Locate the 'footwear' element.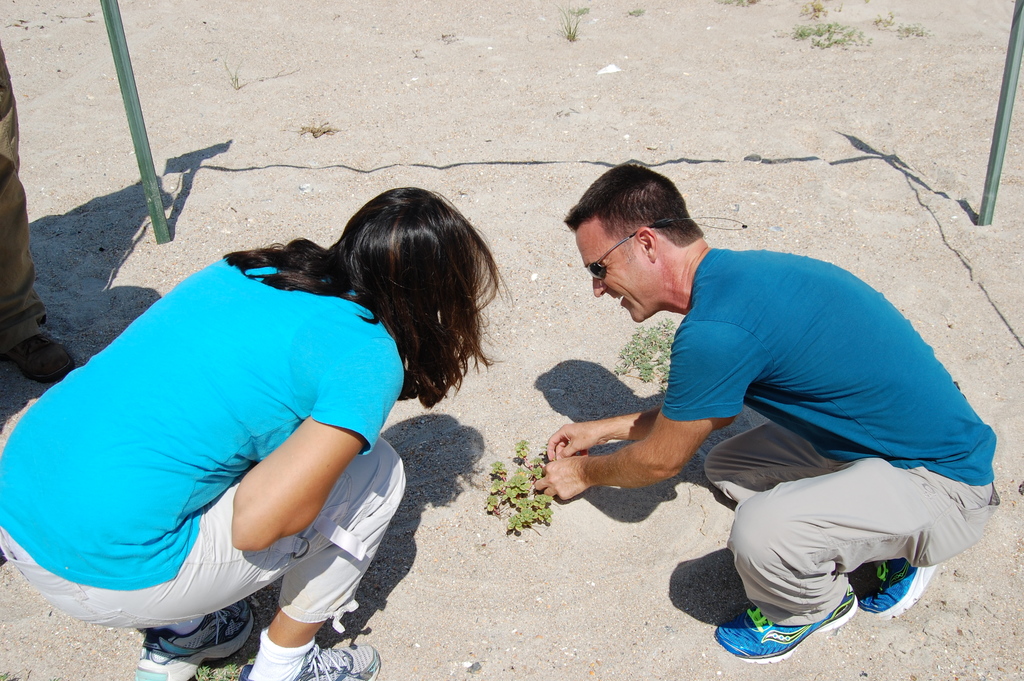
Element bbox: [11,329,72,386].
